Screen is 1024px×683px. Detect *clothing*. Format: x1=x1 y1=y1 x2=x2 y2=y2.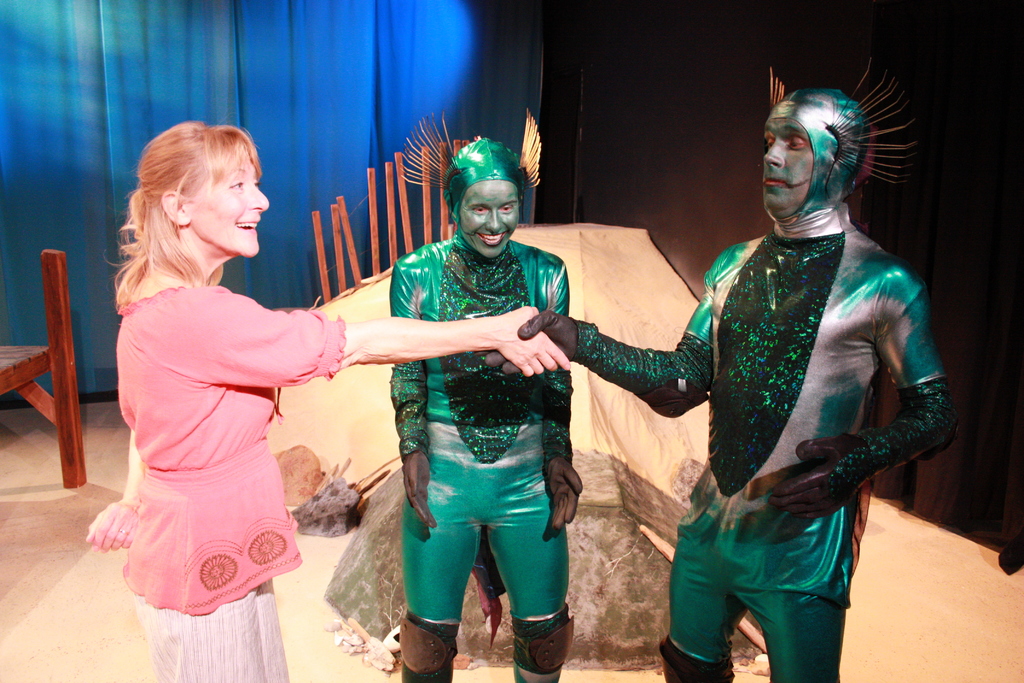
x1=383 y1=235 x2=572 y2=629.
